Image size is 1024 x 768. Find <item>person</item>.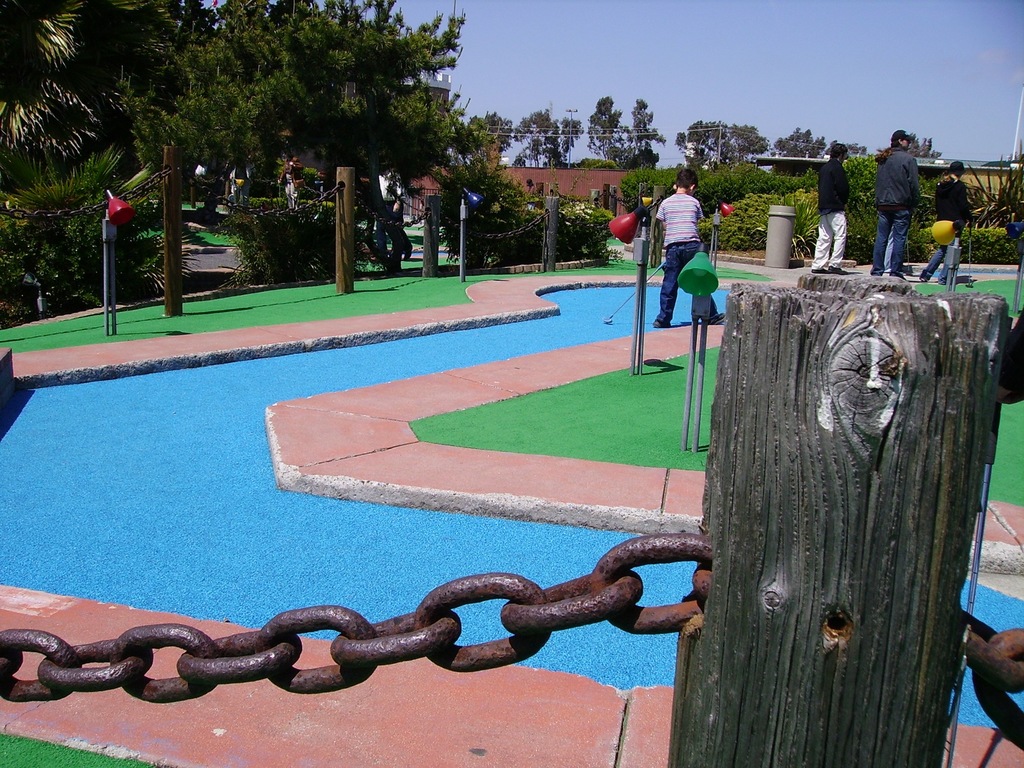
(x1=868, y1=126, x2=923, y2=280).
